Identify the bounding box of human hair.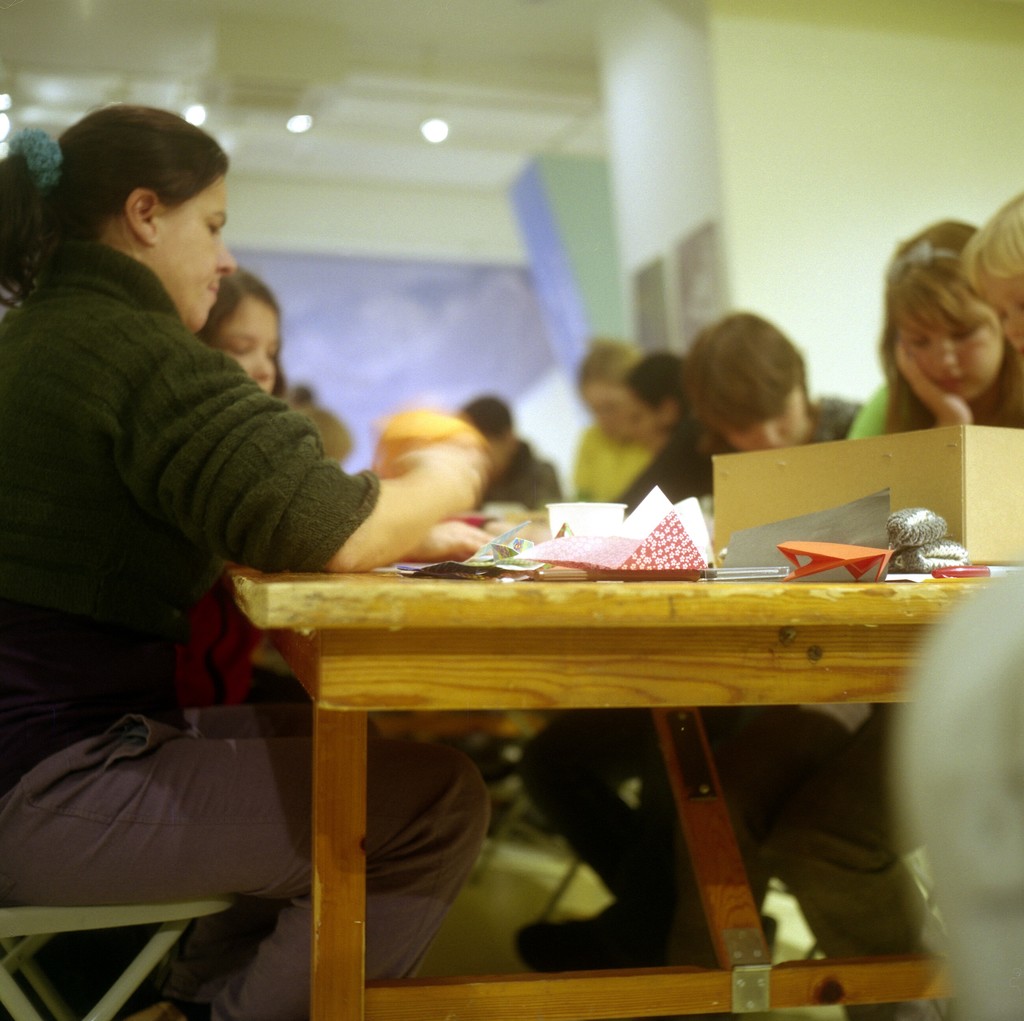
625 351 694 437.
